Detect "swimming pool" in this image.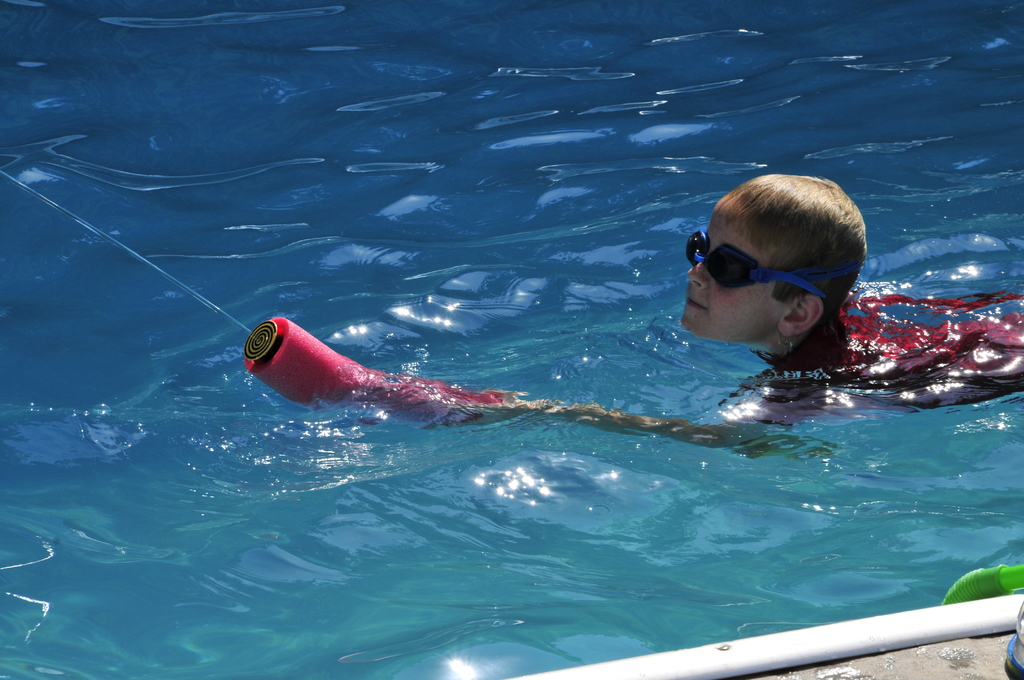
Detection: Rect(0, 0, 1023, 679).
